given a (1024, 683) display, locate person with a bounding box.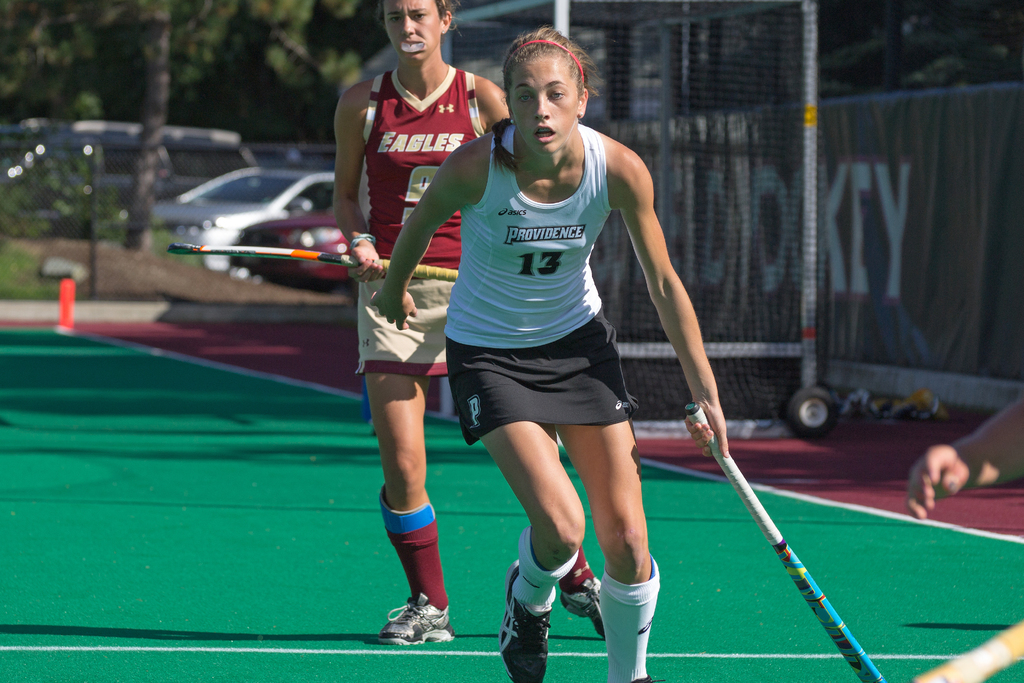
Located: bbox=[366, 24, 730, 682].
